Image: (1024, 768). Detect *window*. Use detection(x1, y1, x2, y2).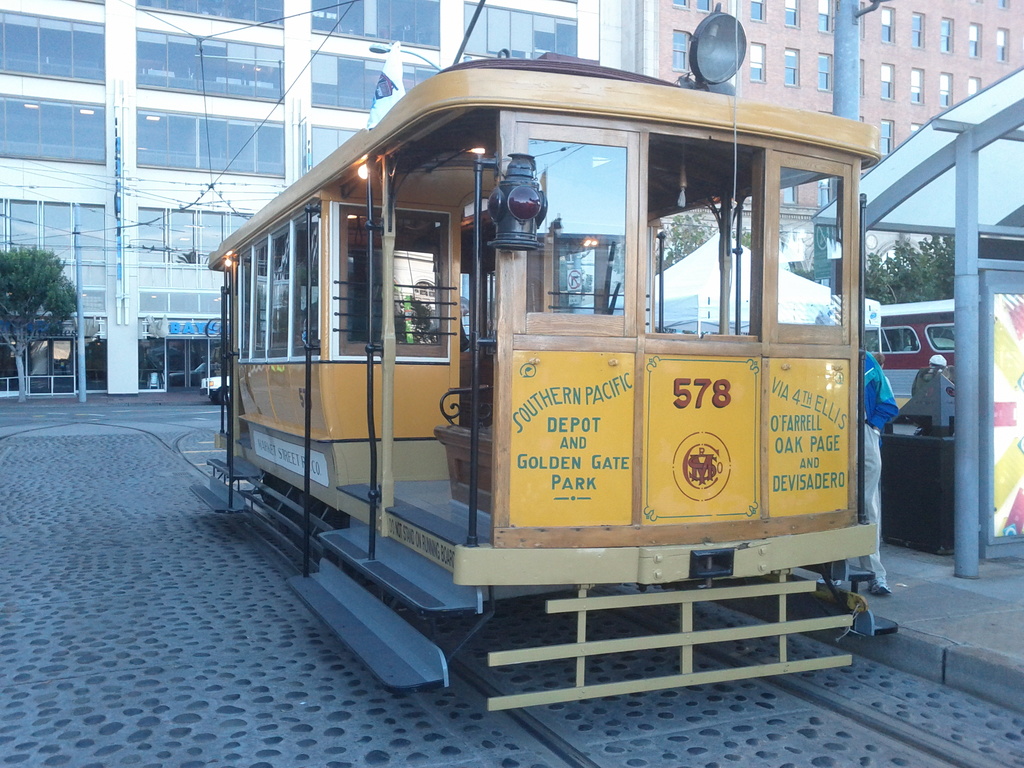
detection(967, 24, 986, 56).
